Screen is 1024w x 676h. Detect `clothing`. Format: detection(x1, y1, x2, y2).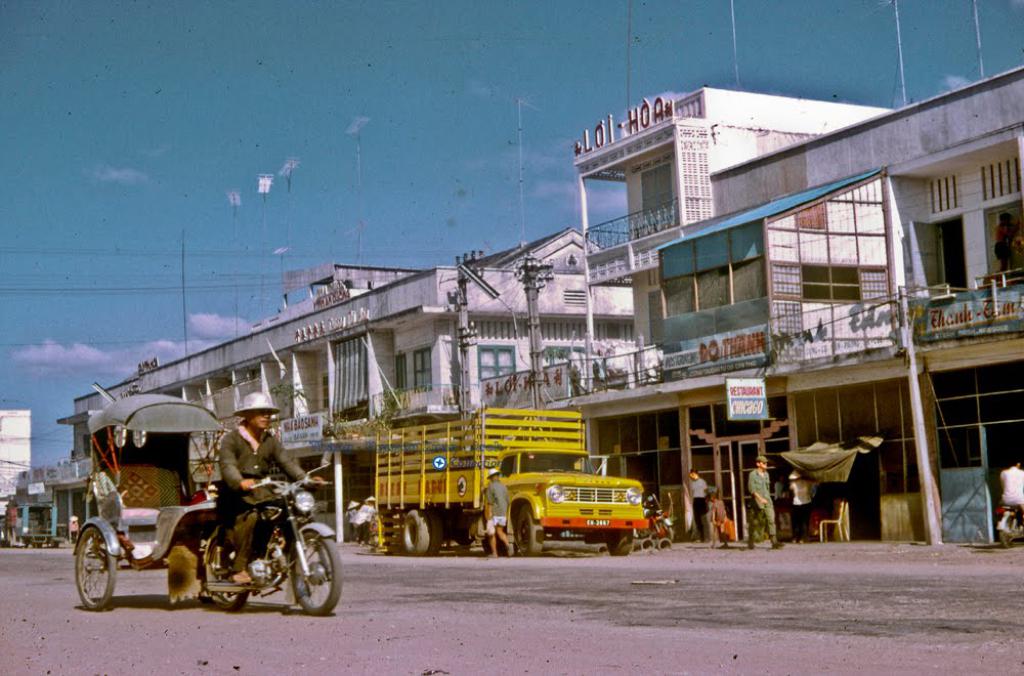
detection(187, 438, 285, 527).
